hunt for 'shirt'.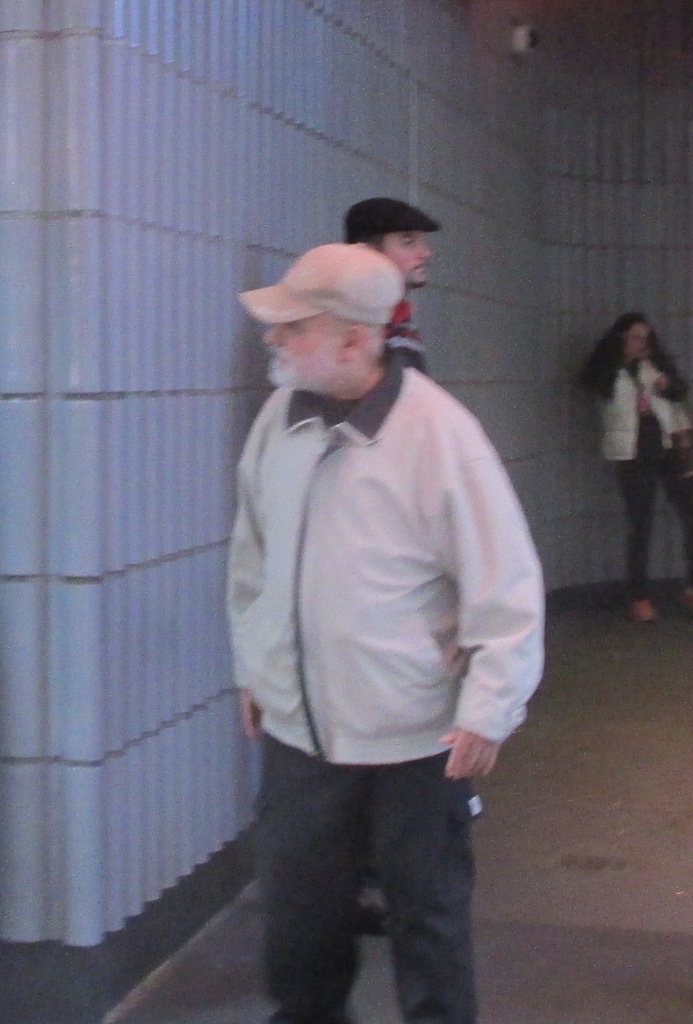
Hunted down at box=[220, 342, 542, 766].
